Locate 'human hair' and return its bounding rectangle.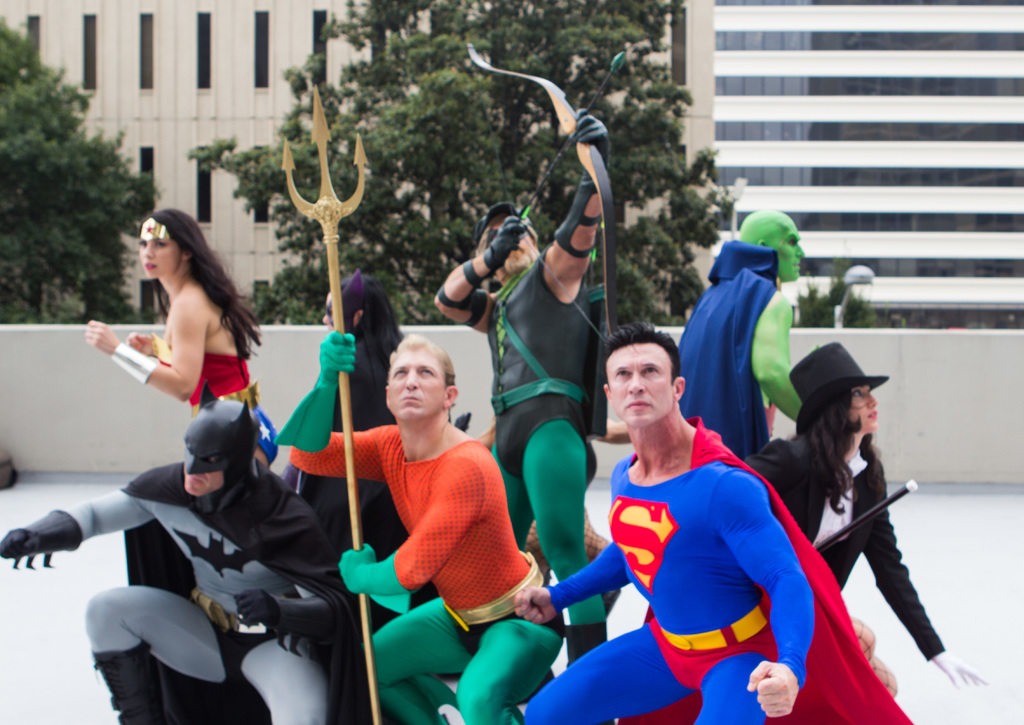
l=598, t=319, r=683, b=393.
